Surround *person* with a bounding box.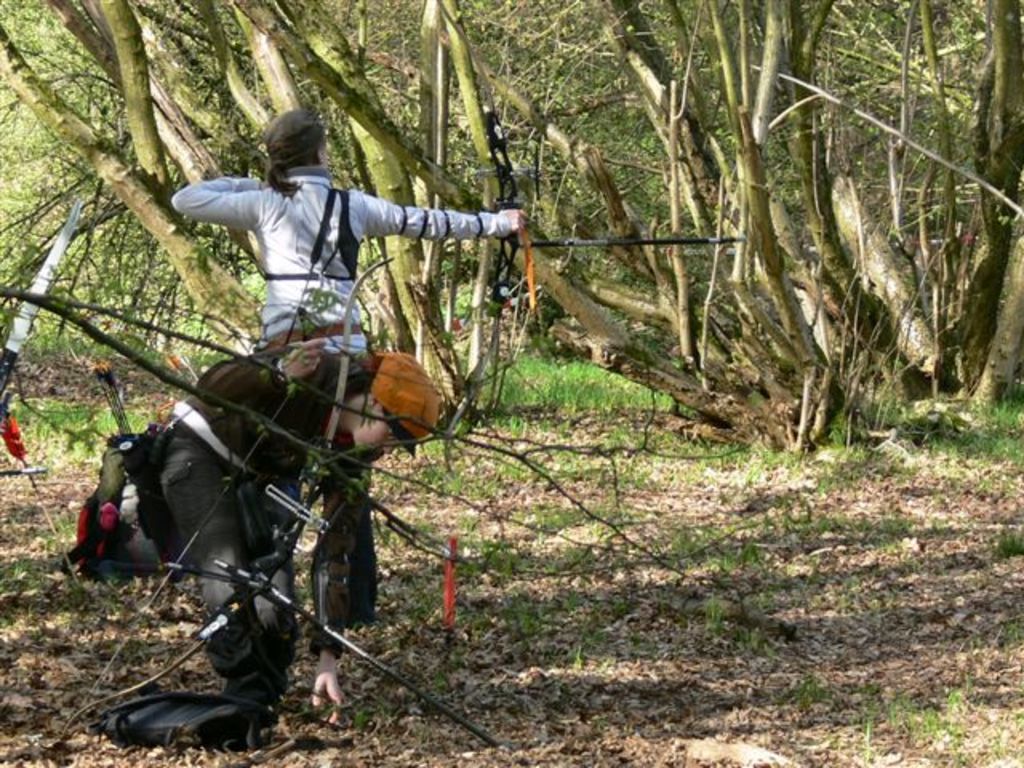
[x1=171, y1=106, x2=528, y2=626].
